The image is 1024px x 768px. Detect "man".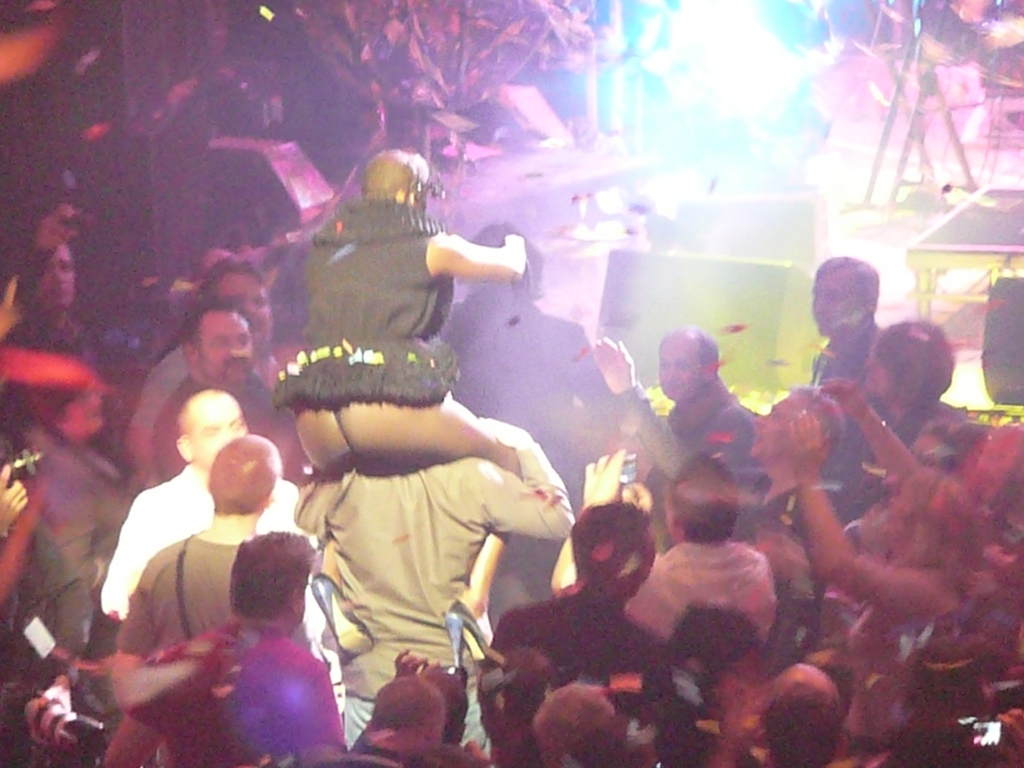
Detection: (152, 294, 311, 484).
